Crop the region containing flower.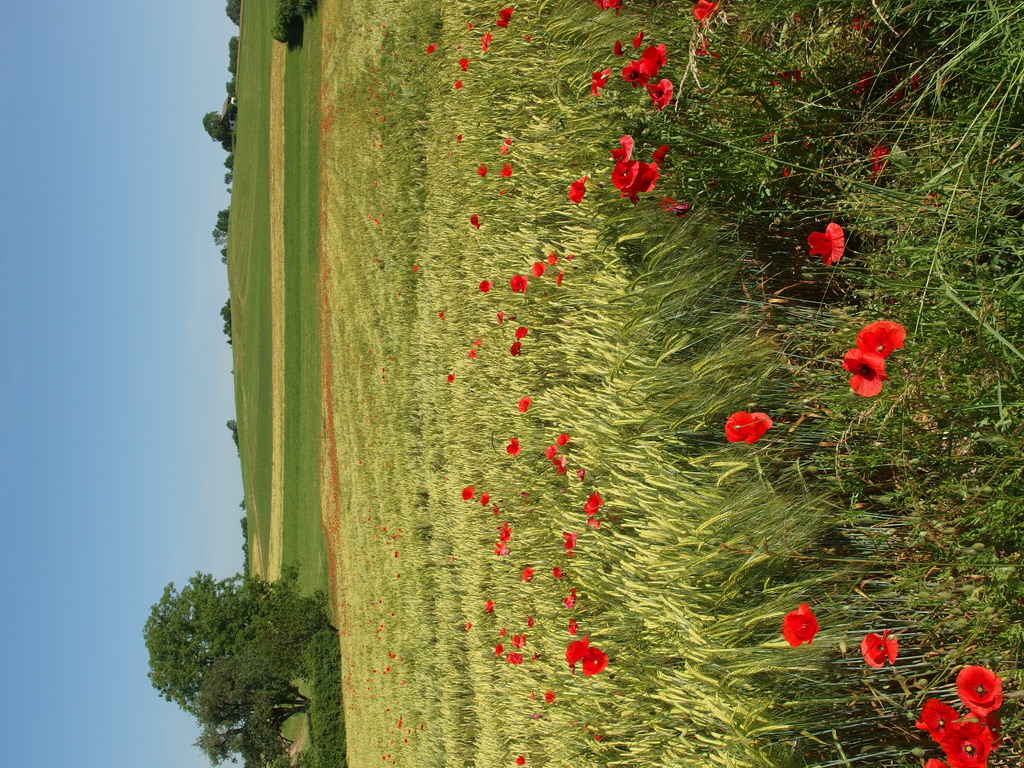
Crop region: <region>779, 601, 820, 641</region>.
